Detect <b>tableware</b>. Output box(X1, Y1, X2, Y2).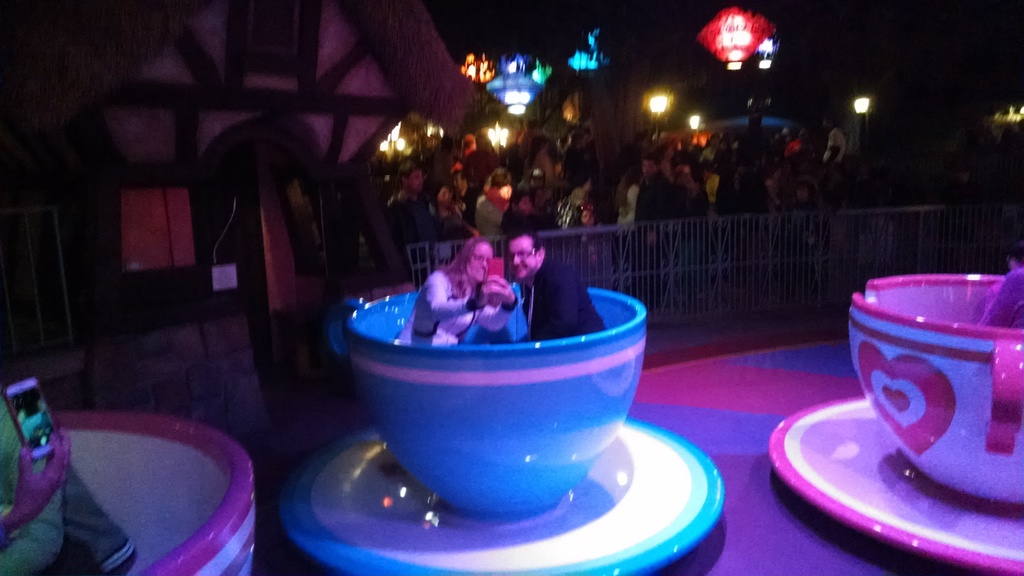
box(275, 420, 719, 575).
